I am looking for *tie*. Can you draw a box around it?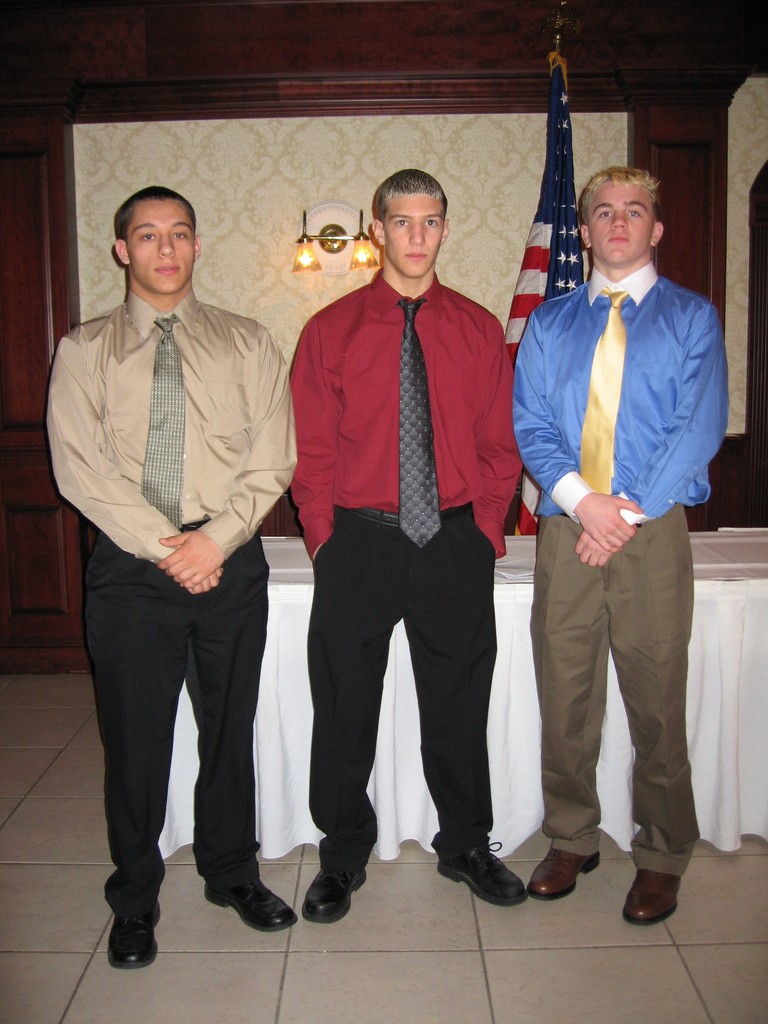
Sure, the bounding box is box=[145, 318, 183, 531].
